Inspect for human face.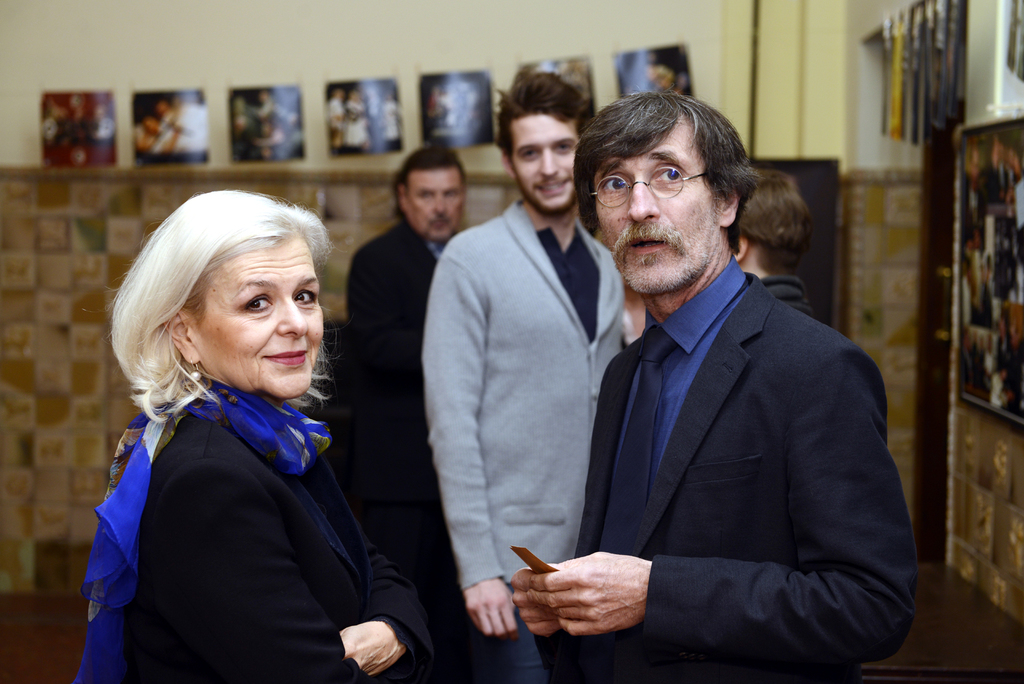
Inspection: pyautogui.locateOnScreen(403, 159, 465, 241).
